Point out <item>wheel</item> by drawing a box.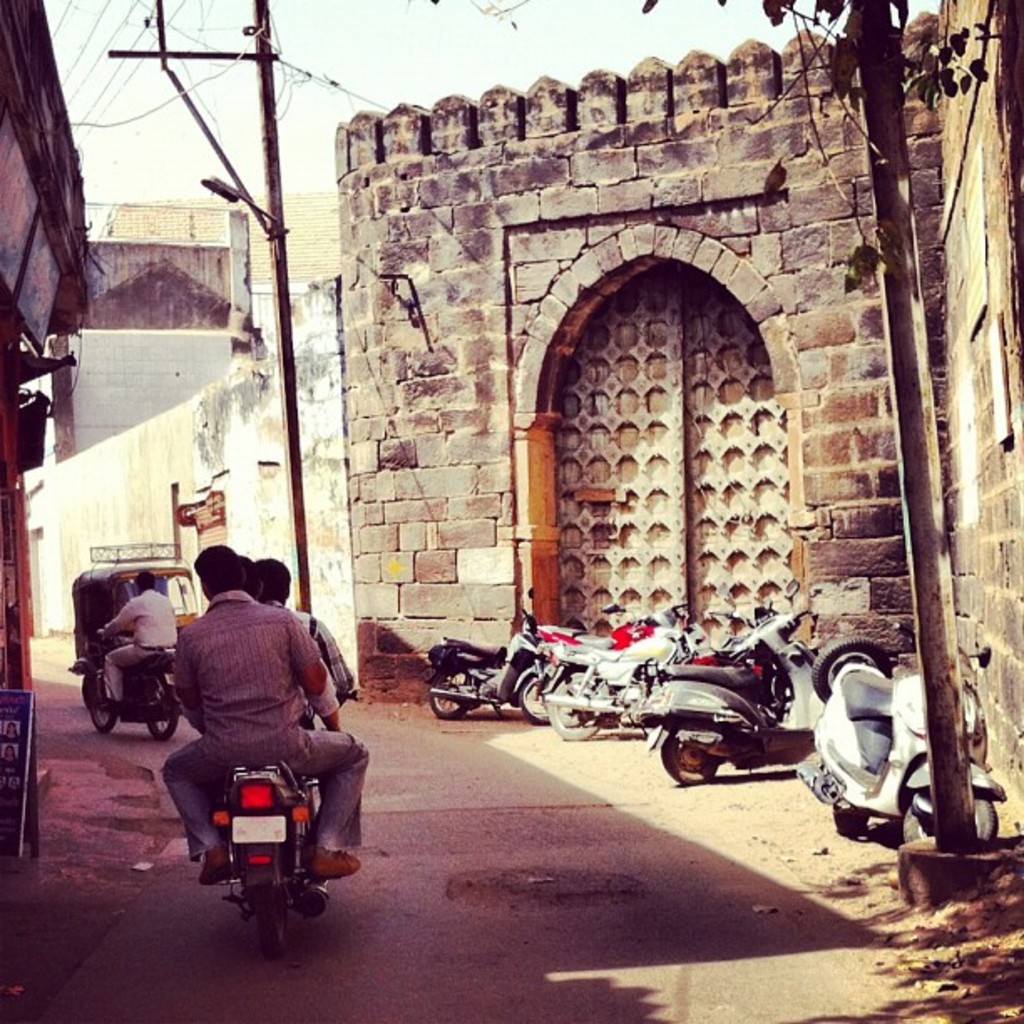
detection(661, 730, 716, 783).
